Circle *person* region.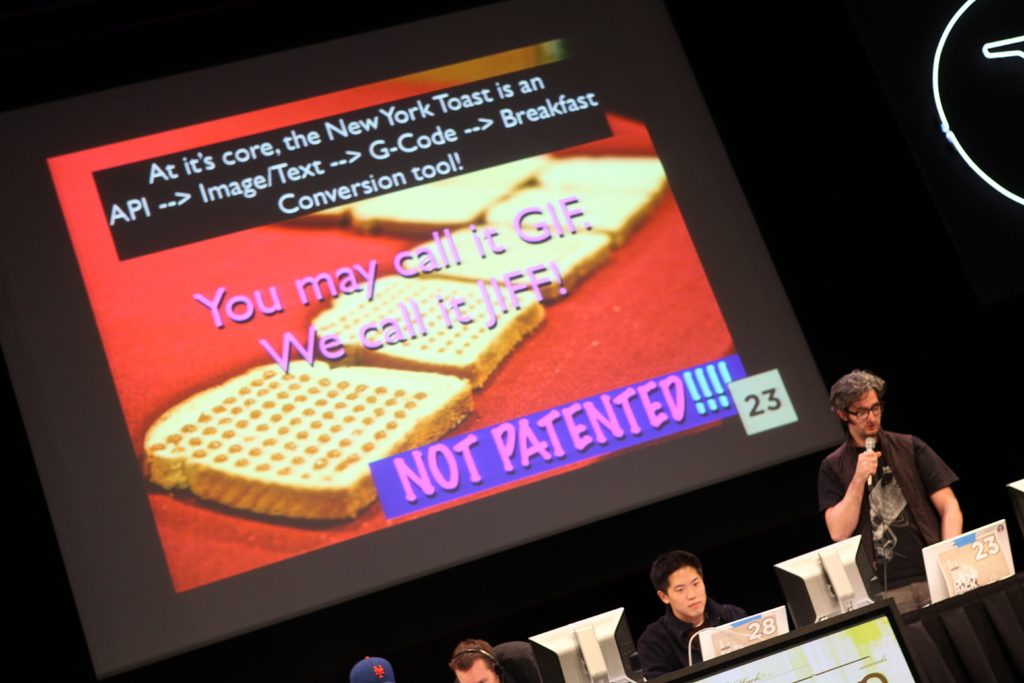
Region: box=[445, 635, 508, 682].
